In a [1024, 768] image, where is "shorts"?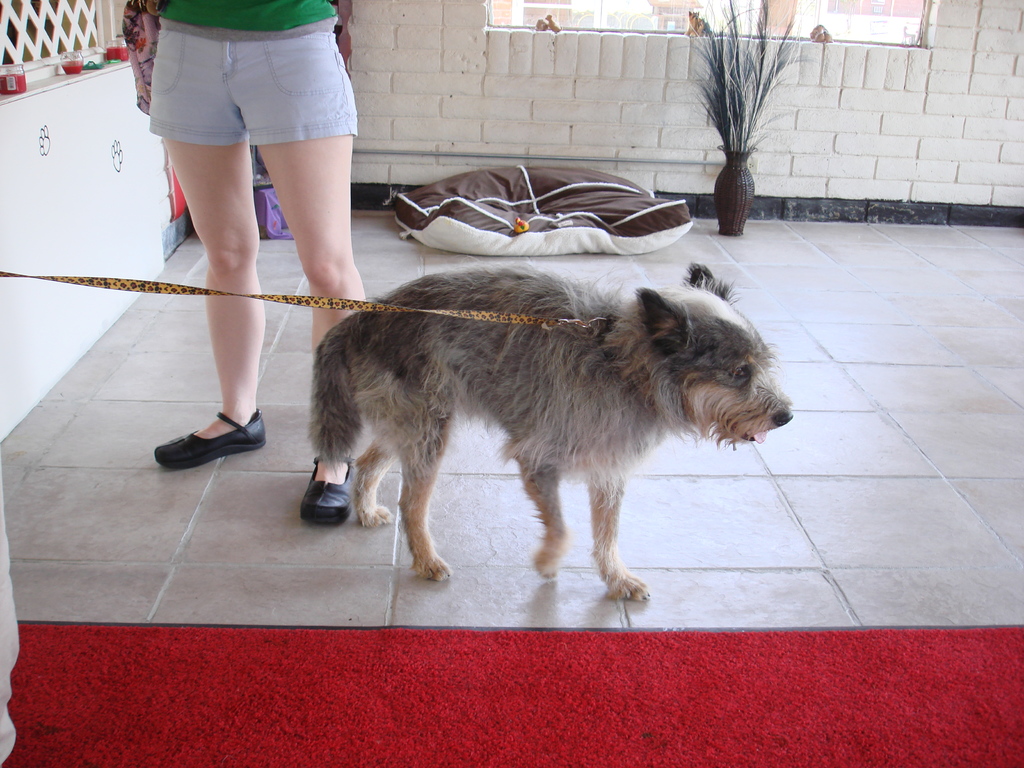
x1=131, y1=30, x2=360, y2=145.
